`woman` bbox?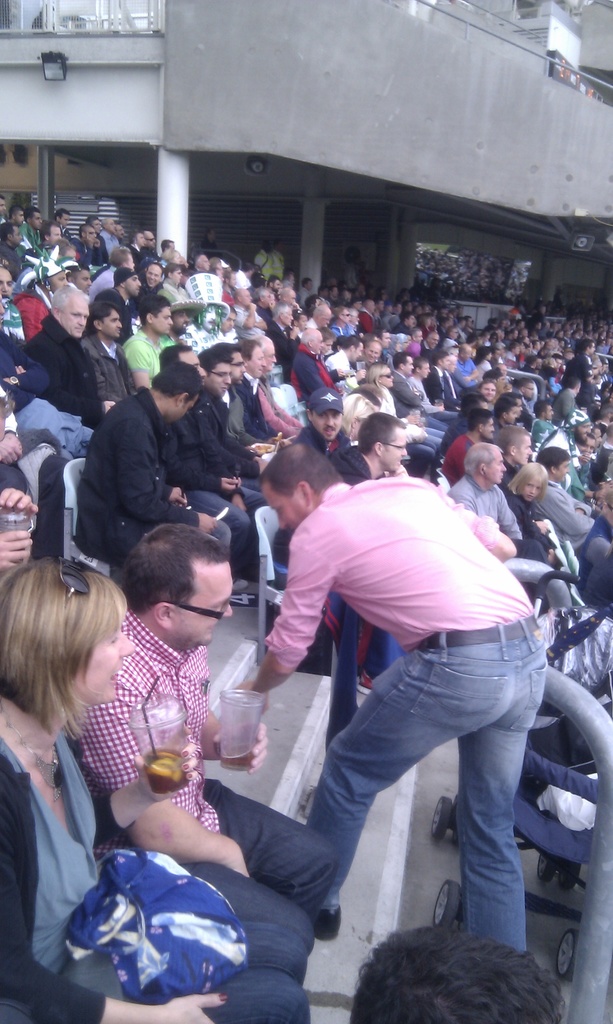
region(0, 559, 319, 1023)
